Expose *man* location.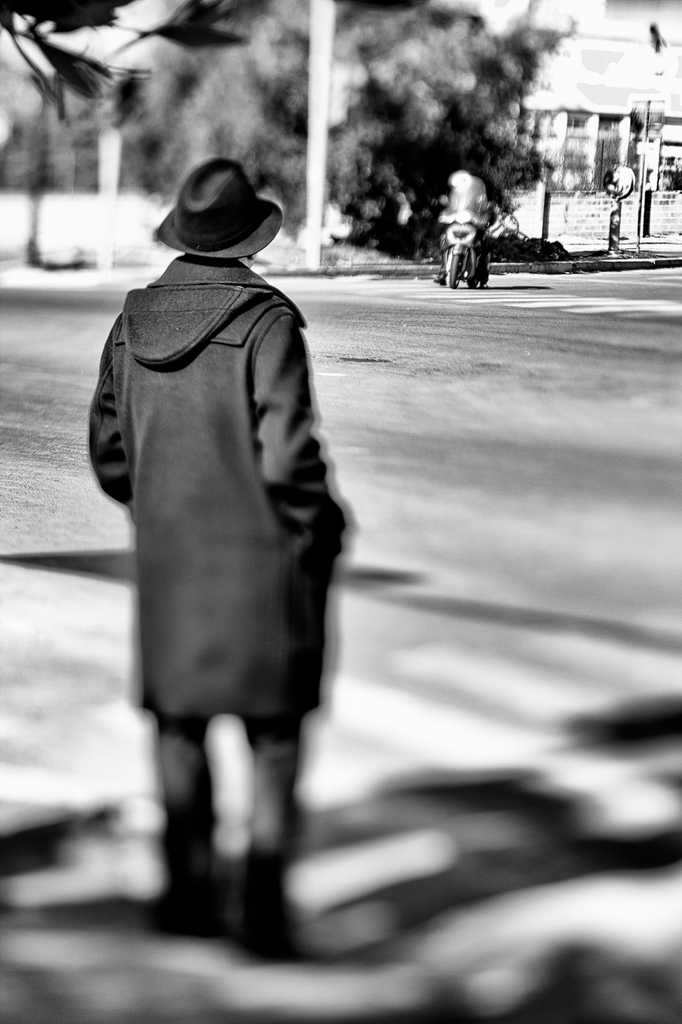
Exposed at region(82, 155, 357, 963).
